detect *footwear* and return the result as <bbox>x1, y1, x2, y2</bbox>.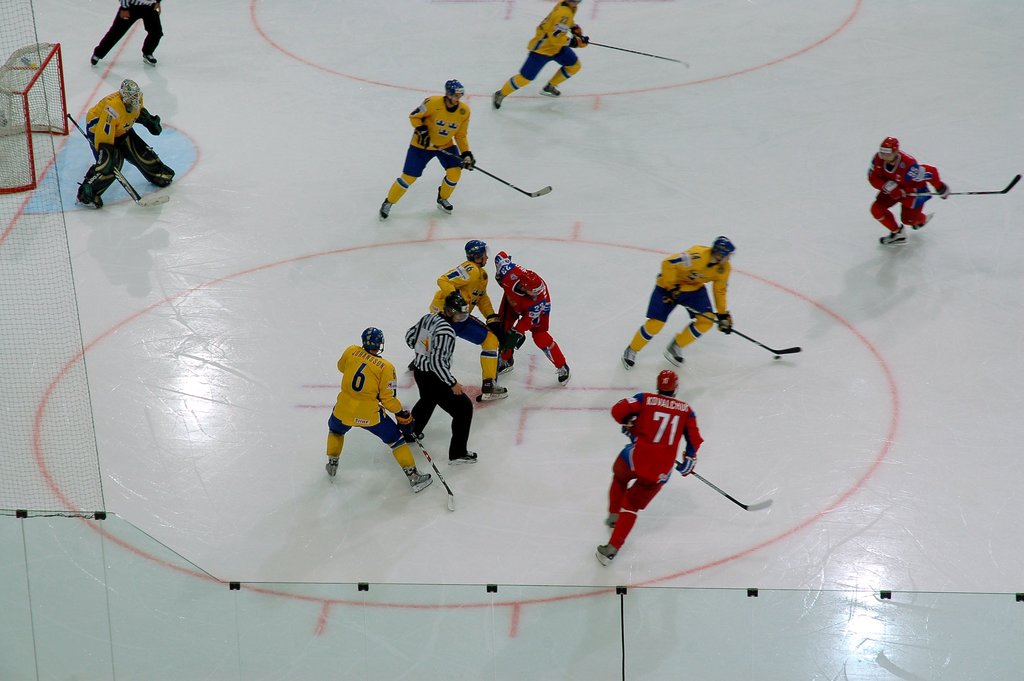
<bbox>147, 55, 161, 64</bbox>.
